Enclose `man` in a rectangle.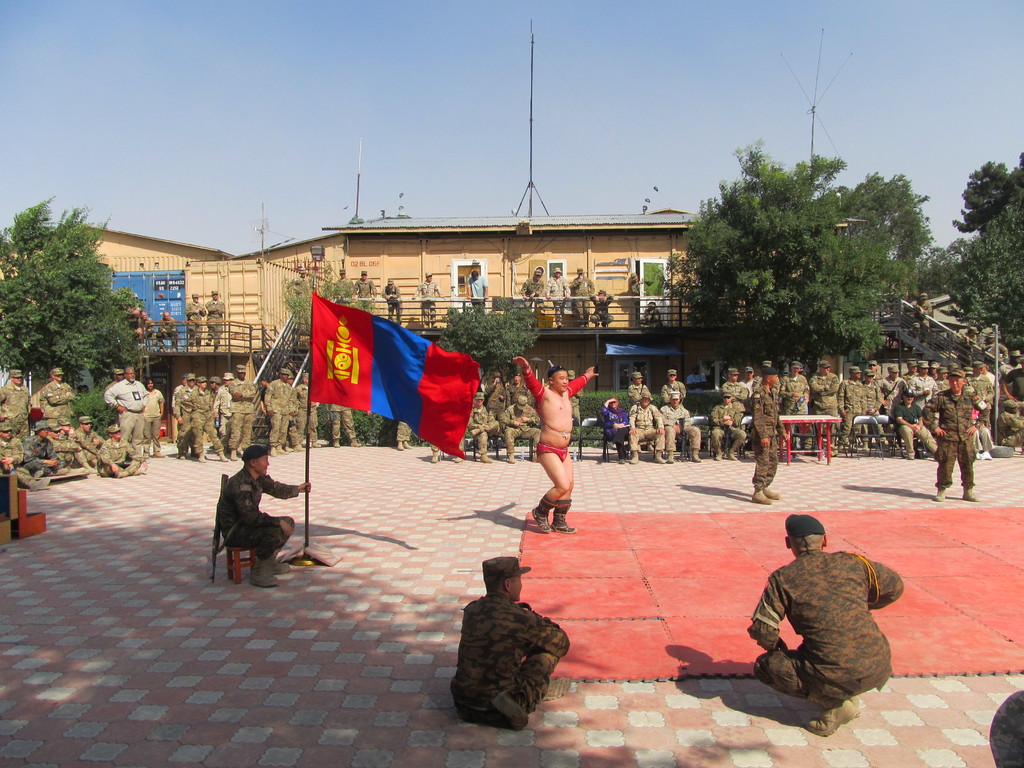
region(743, 371, 781, 506).
